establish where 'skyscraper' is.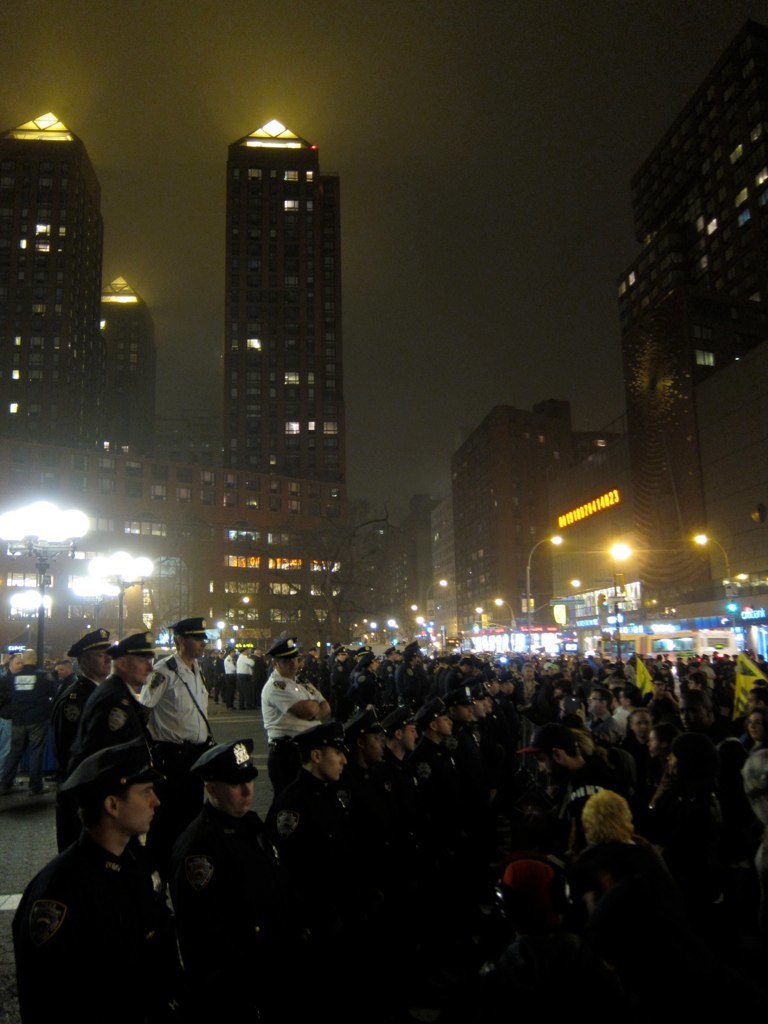
Established at 181:91:372:650.
